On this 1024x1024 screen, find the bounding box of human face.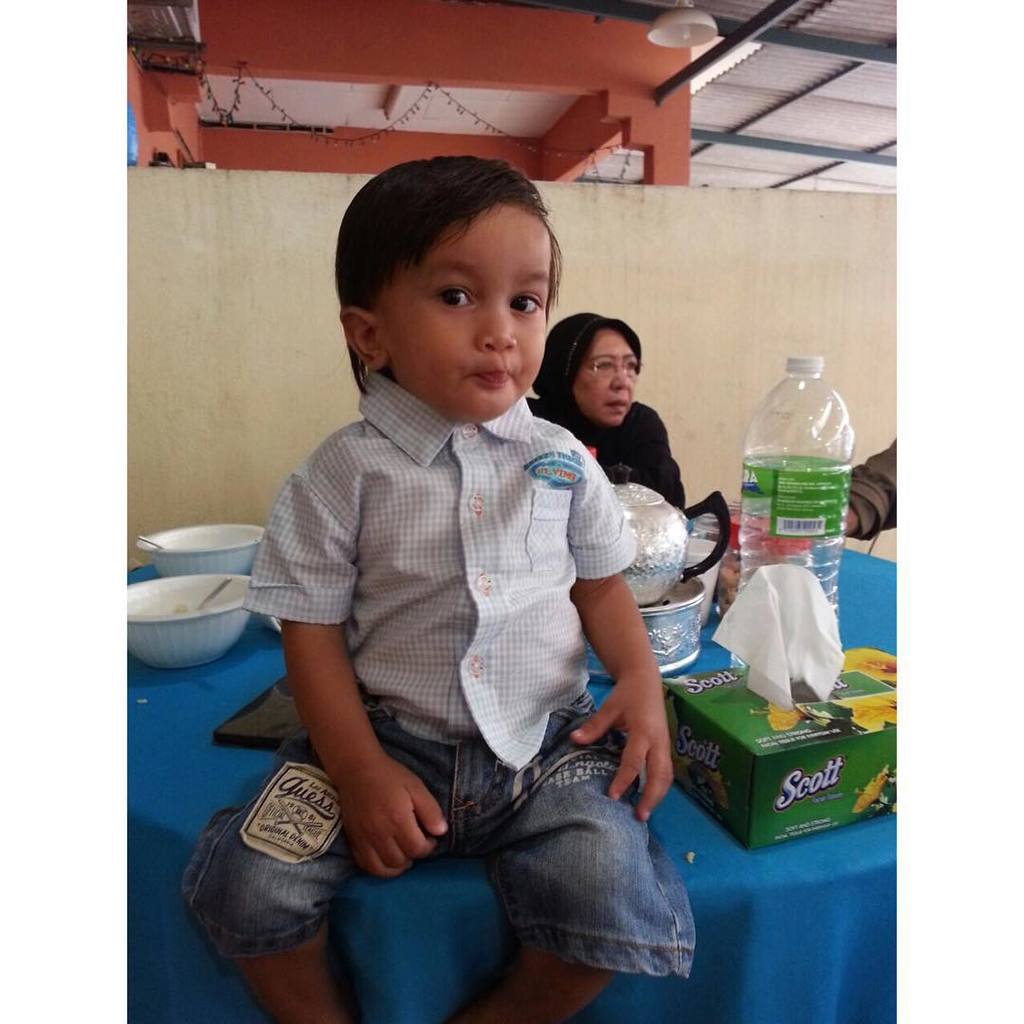
Bounding box: 388,208,549,416.
